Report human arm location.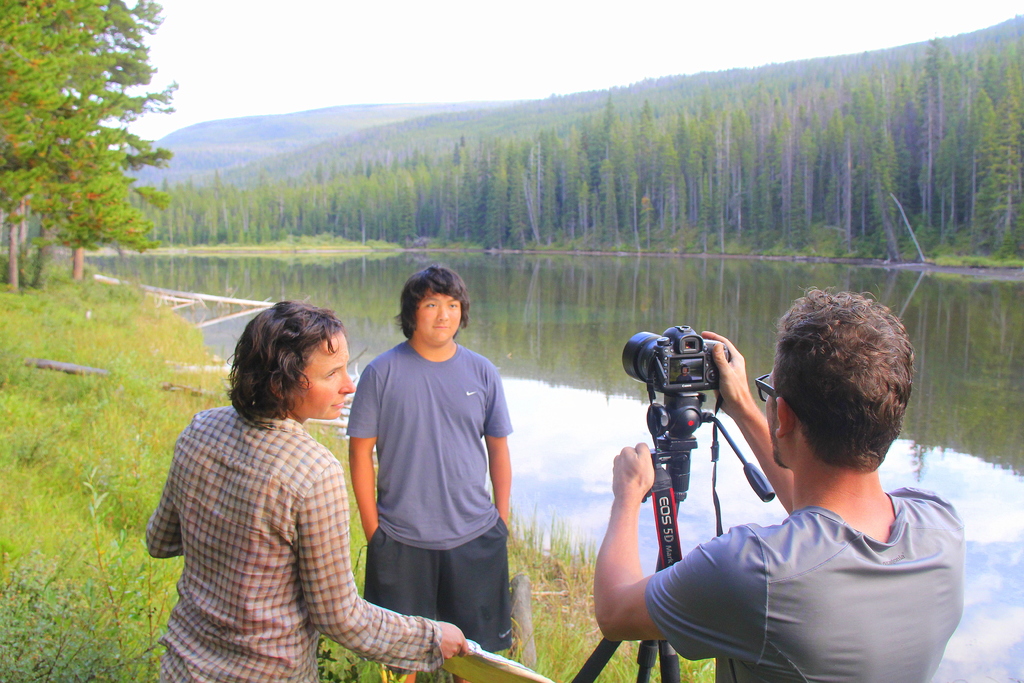
Report: [481, 376, 511, 529].
